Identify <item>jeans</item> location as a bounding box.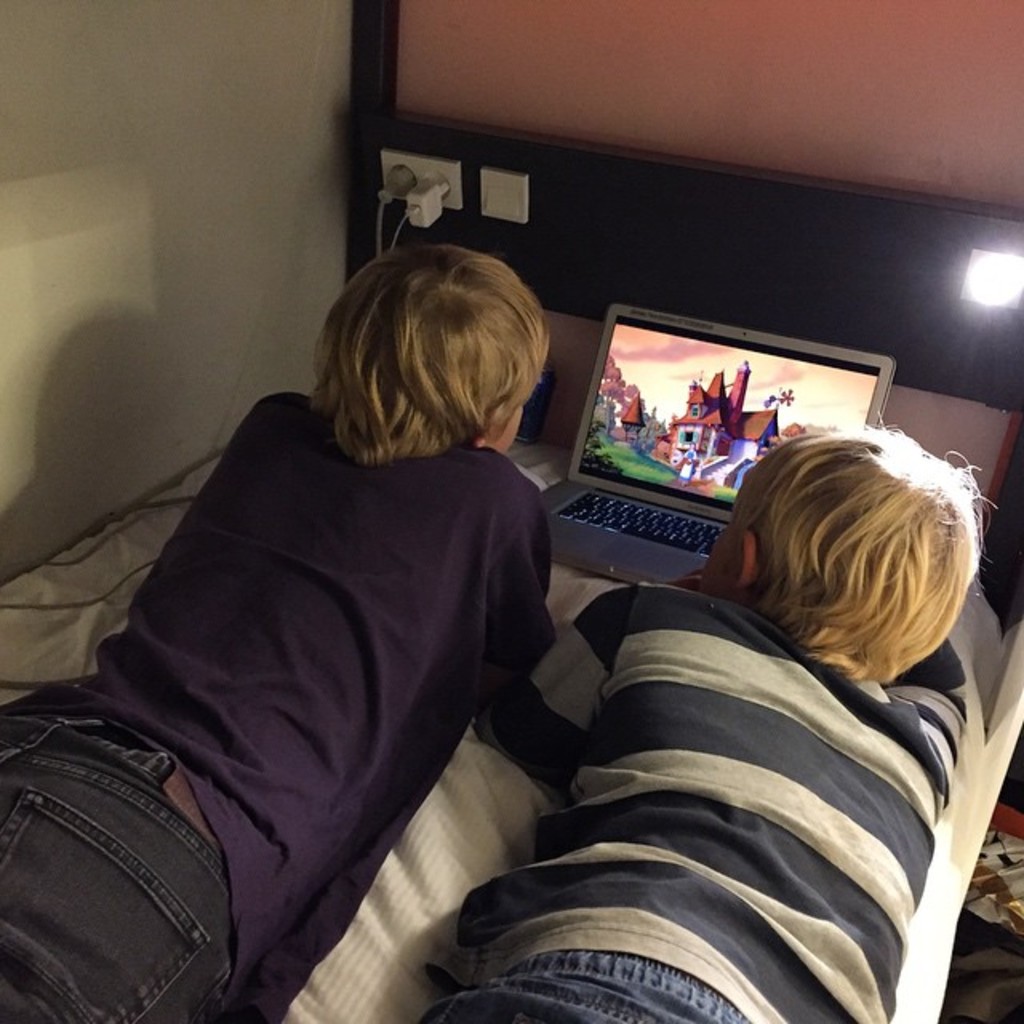
rect(18, 720, 278, 1023).
